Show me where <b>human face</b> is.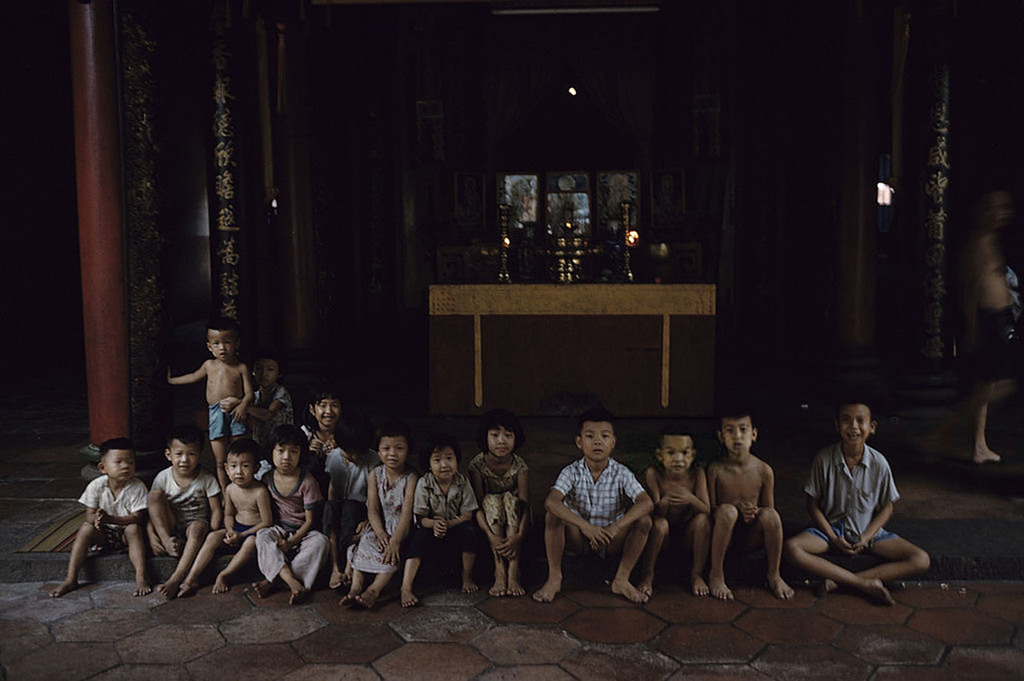
<b>human face</b> is at <region>721, 419, 755, 461</region>.
